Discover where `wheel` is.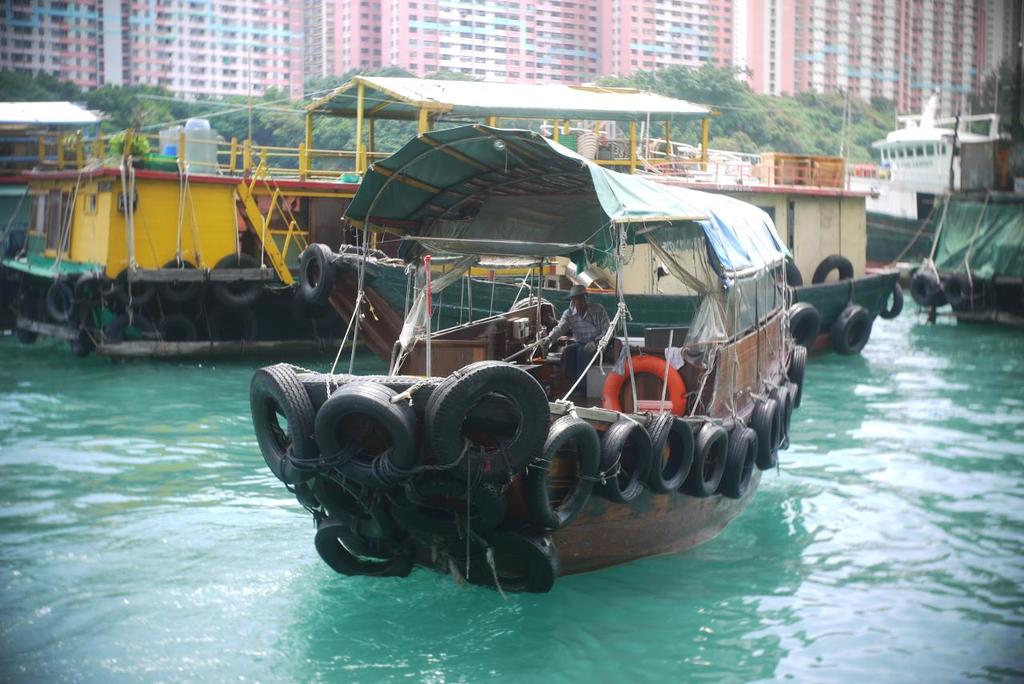
Discovered at 461, 526, 555, 597.
